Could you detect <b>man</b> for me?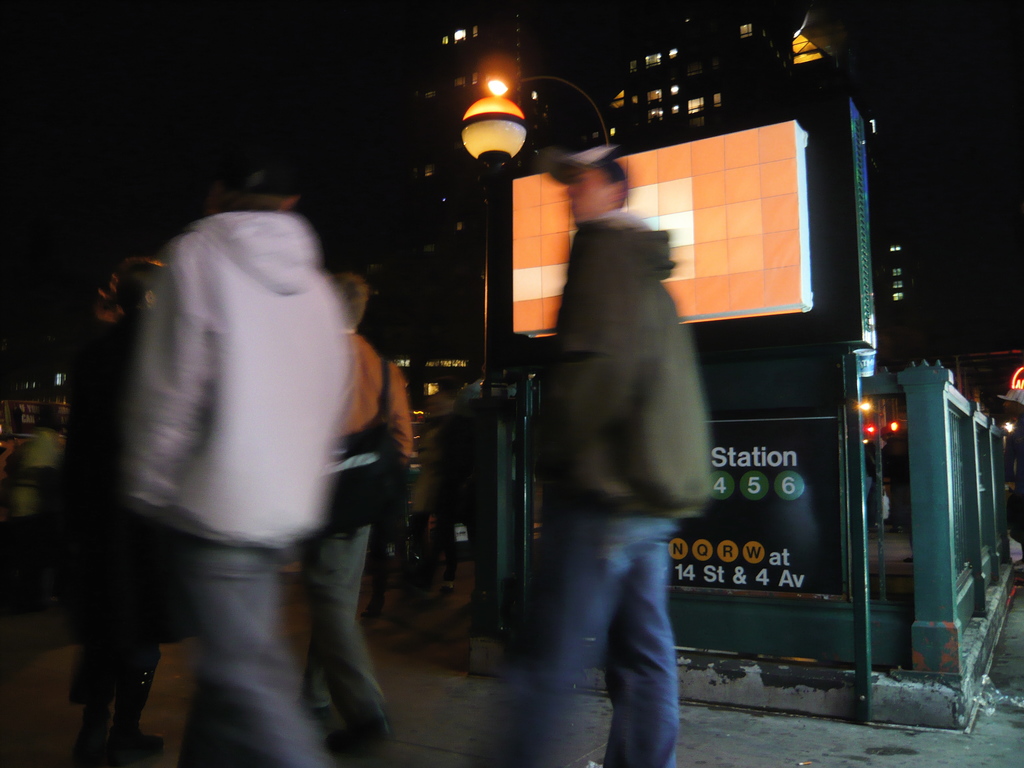
Detection result: [468, 139, 720, 767].
